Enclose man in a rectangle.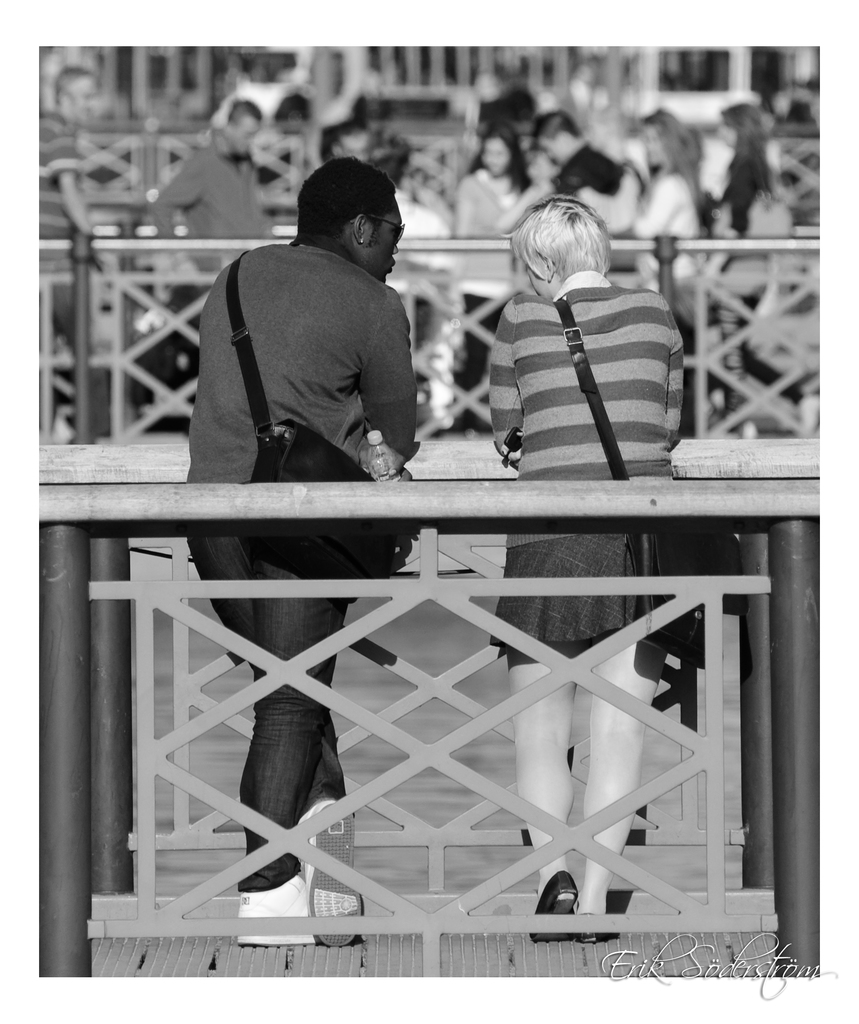
531,113,632,200.
